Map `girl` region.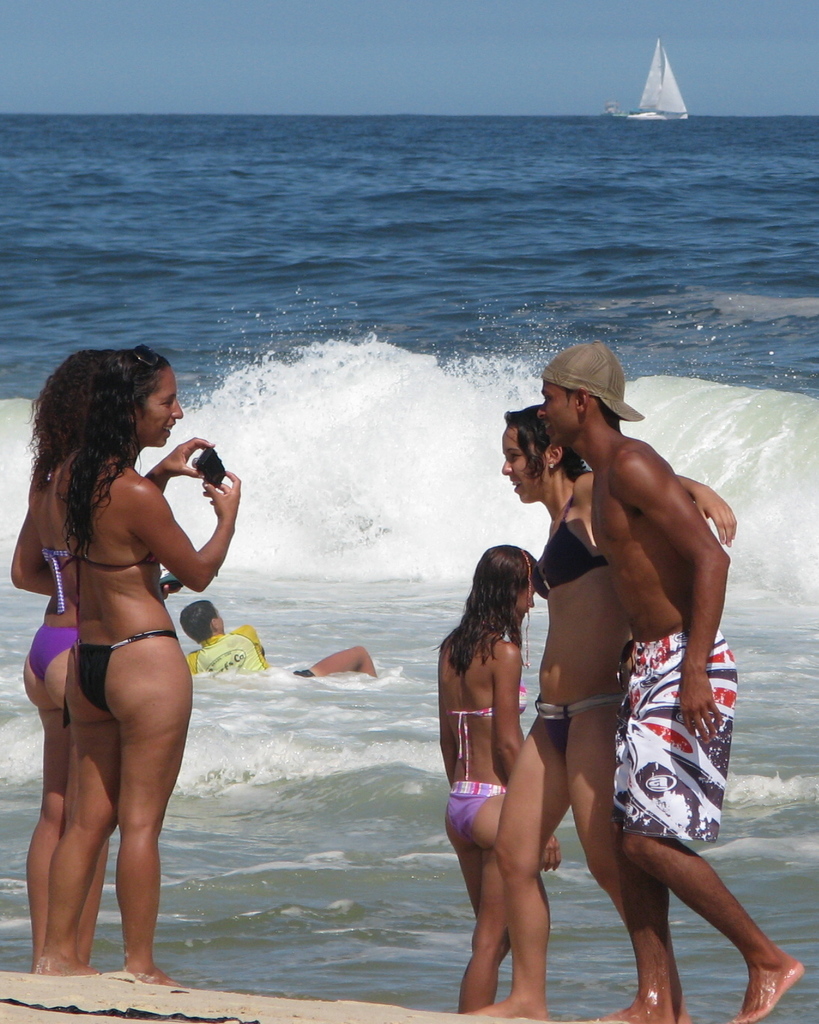
Mapped to Rect(438, 543, 559, 1017).
